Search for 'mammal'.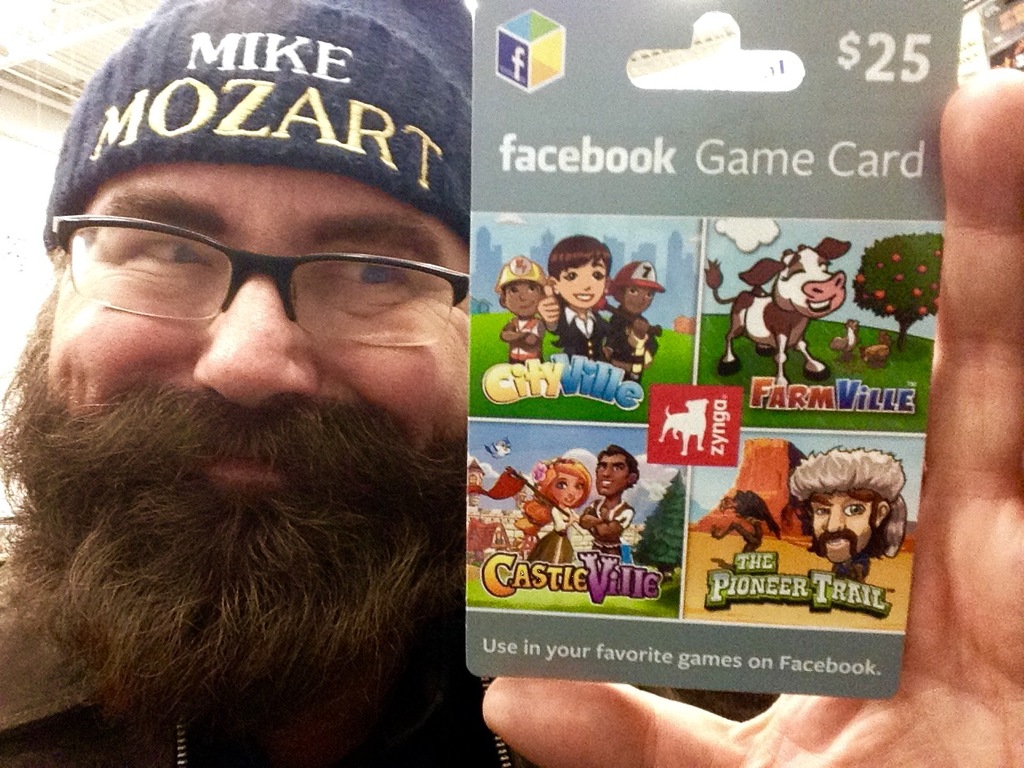
Found at Rect(0, 106, 482, 767).
